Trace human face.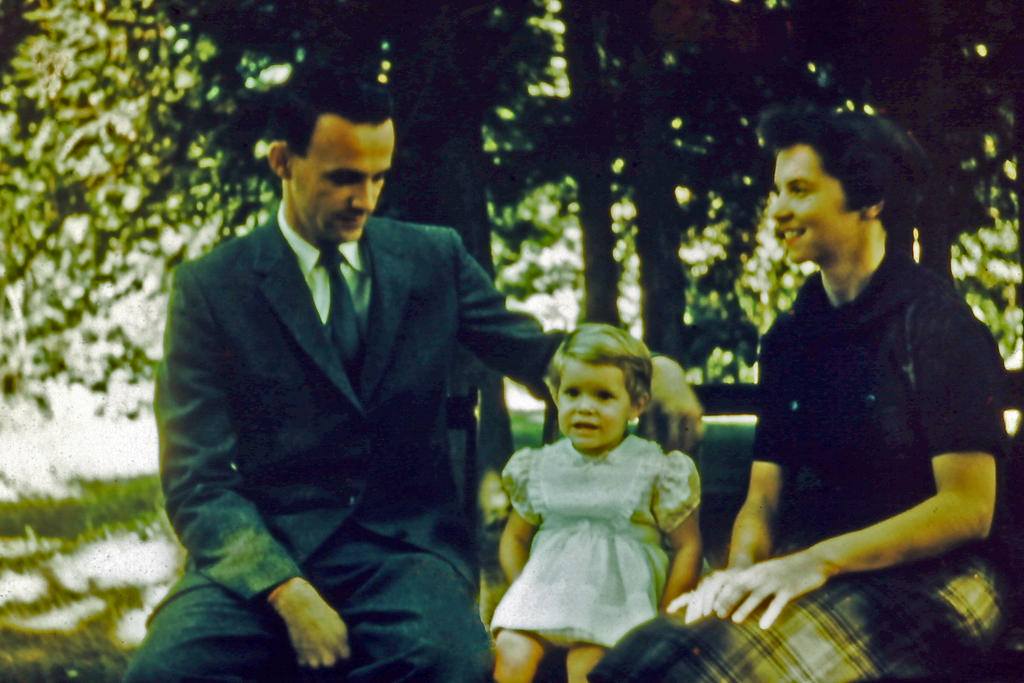
Traced to select_region(555, 363, 626, 446).
